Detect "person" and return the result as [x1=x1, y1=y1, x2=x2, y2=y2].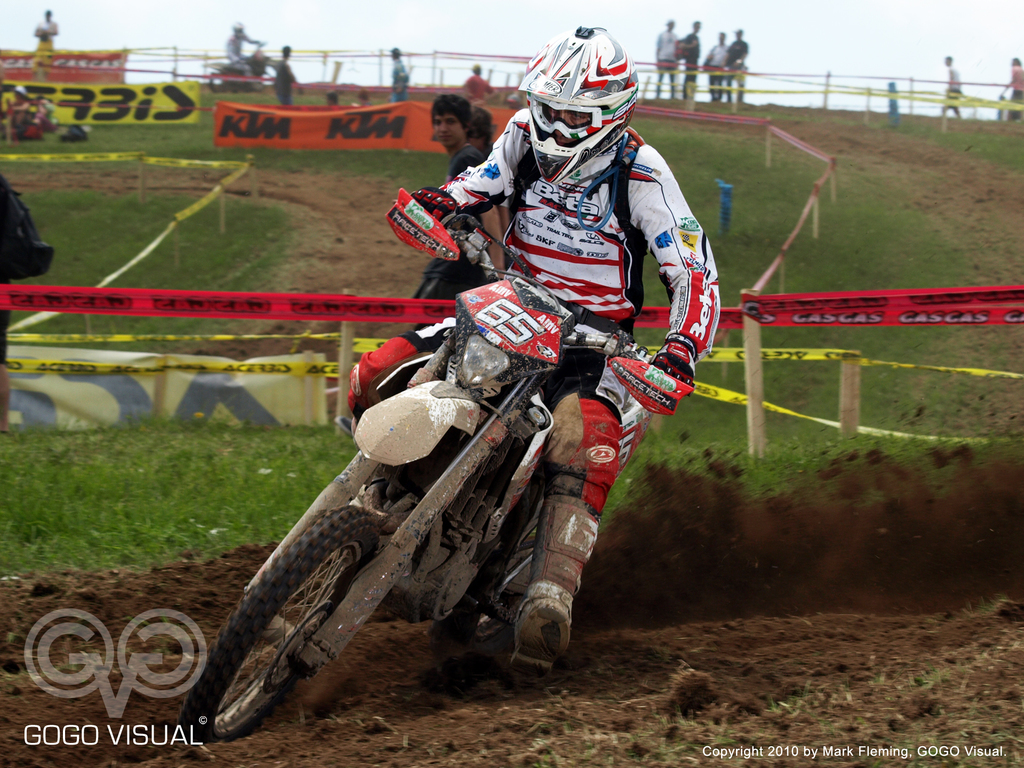
[x1=388, y1=40, x2=407, y2=106].
